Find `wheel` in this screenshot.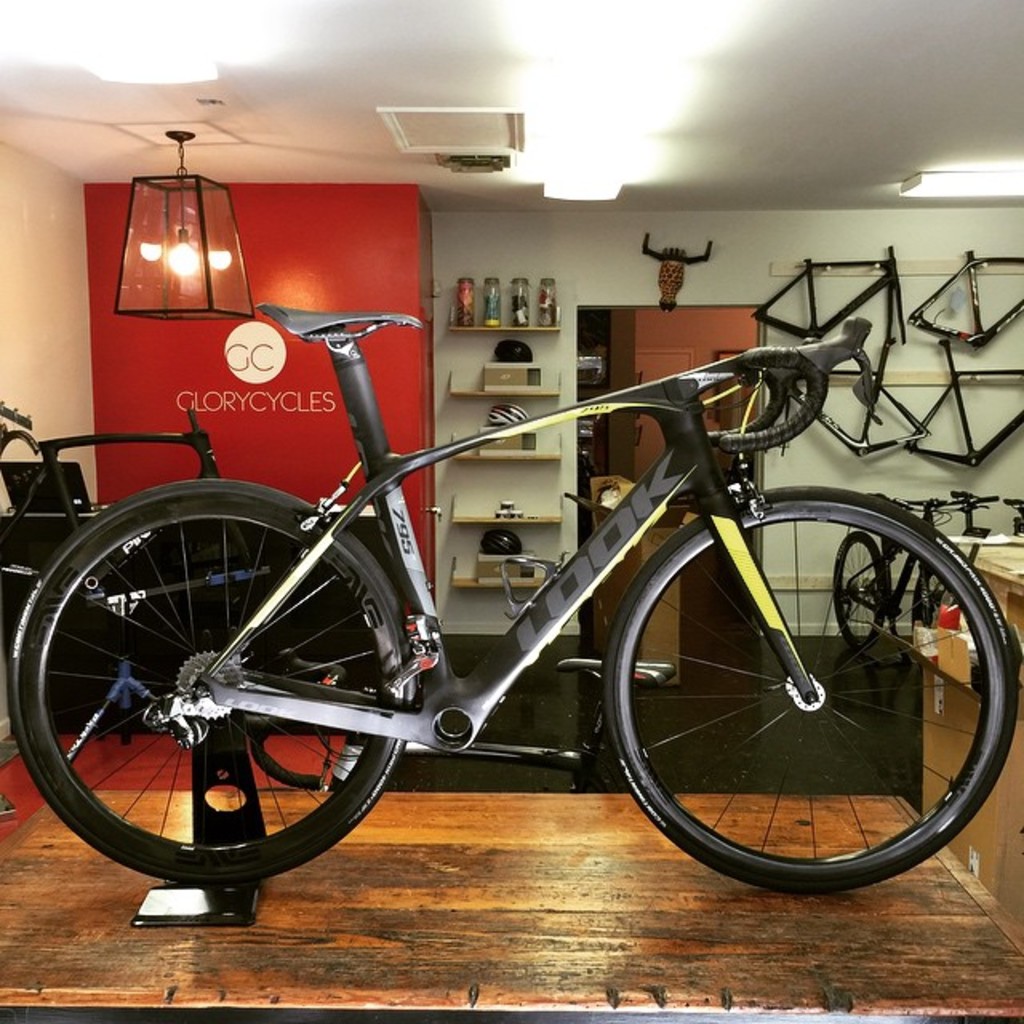
The bounding box for `wheel` is BBox(912, 568, 947, 630).
